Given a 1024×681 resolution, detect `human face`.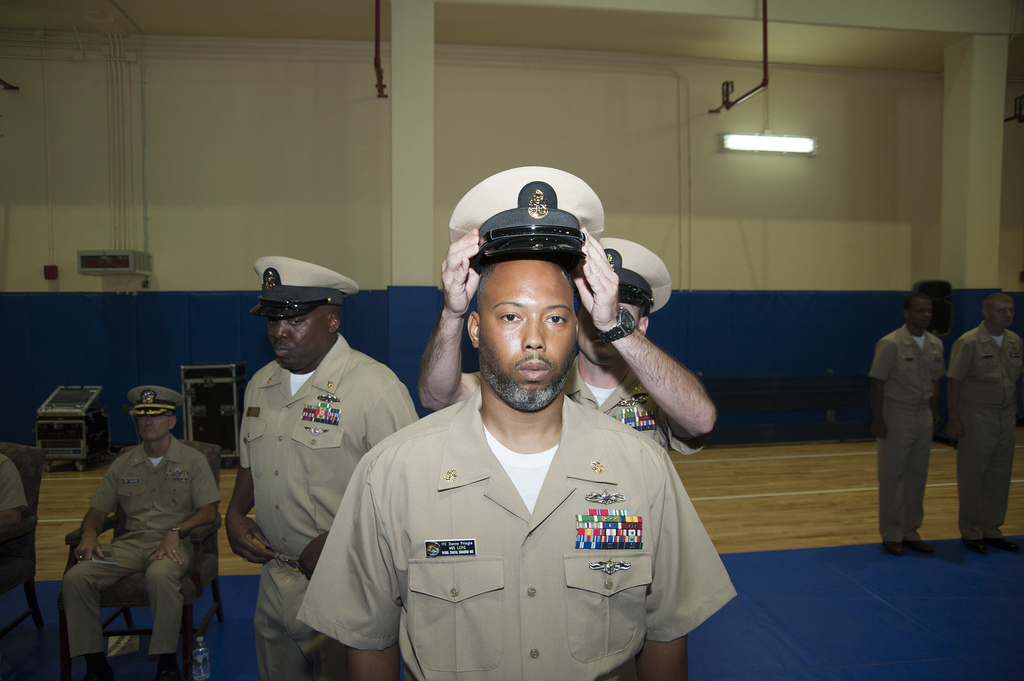
BBox(477, 276, 584, 408).
